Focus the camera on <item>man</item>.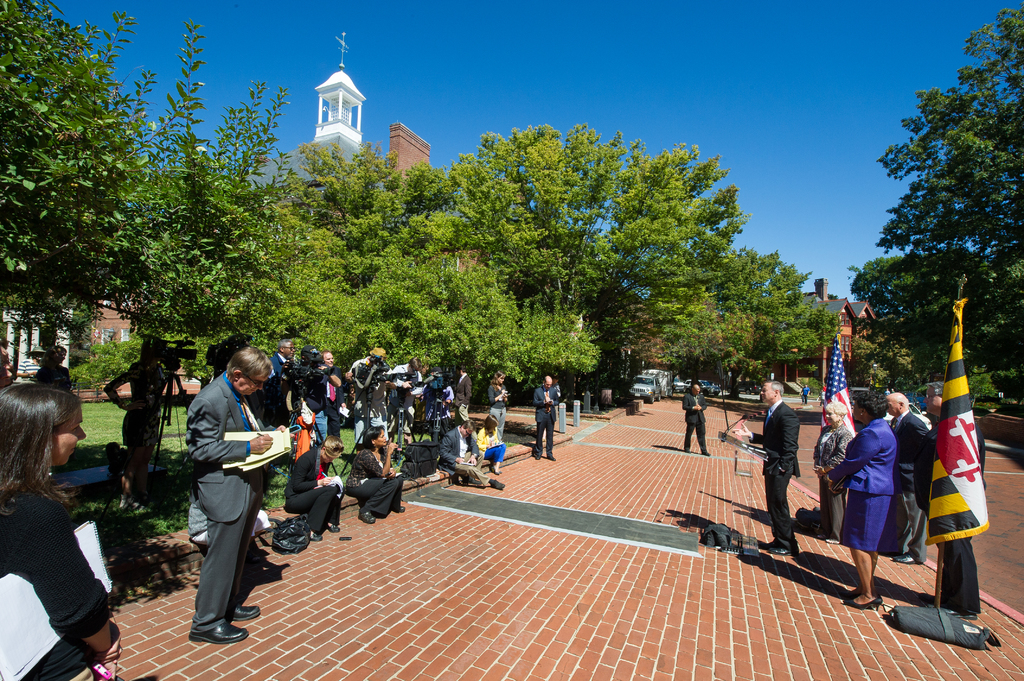
Focus region: (676, 381, 710, 457).
